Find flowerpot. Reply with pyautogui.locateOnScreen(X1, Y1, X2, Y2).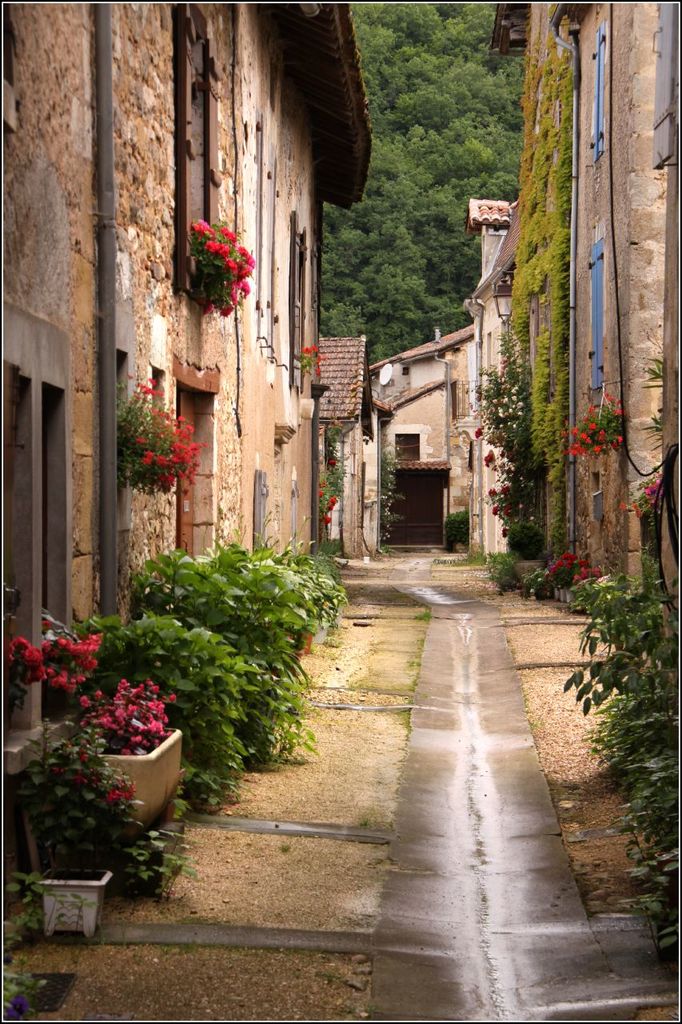
pyautogui.locateOnScreen(79, 714, 179, 832).
